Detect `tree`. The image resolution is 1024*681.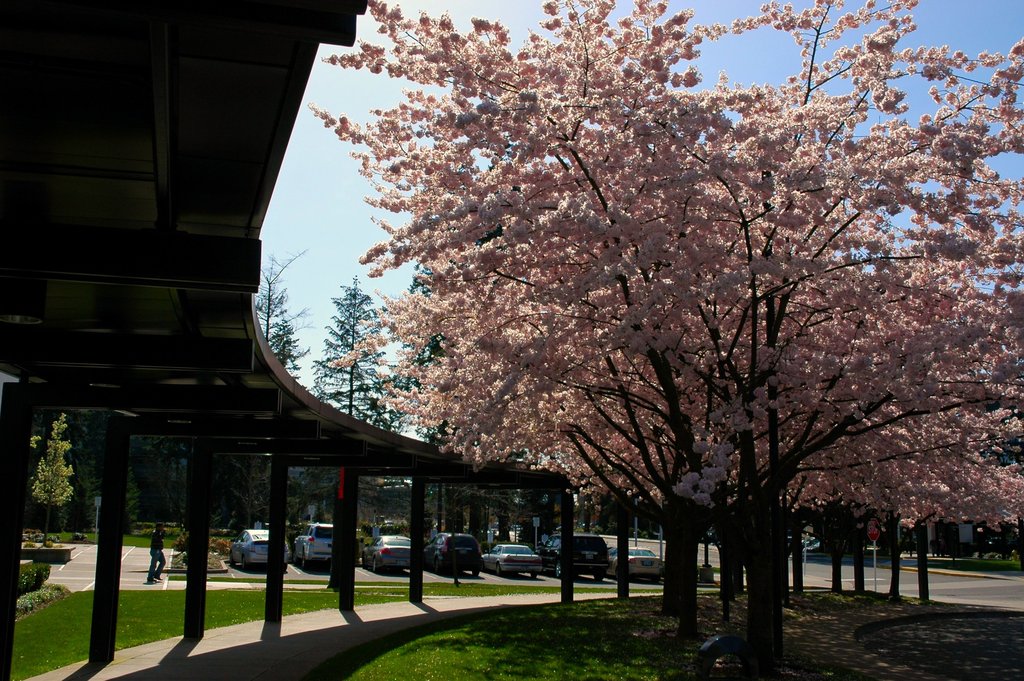
bbox=(28, 408, 73, 545).
